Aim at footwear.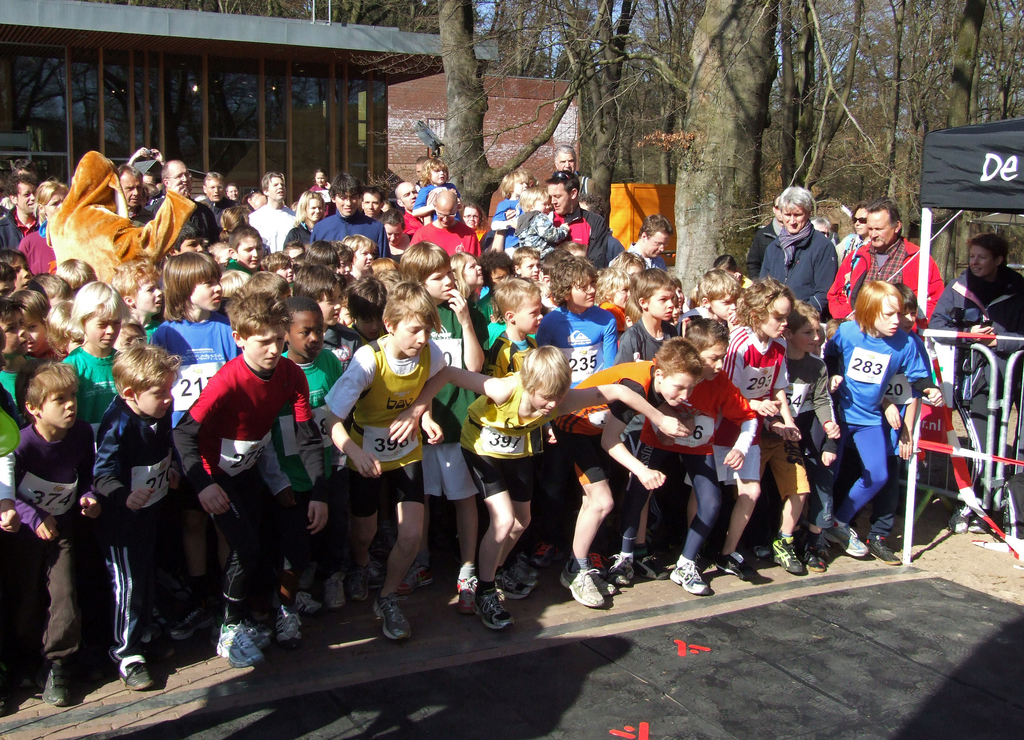
Aimed at select_region(516, 559, 540, 586).
